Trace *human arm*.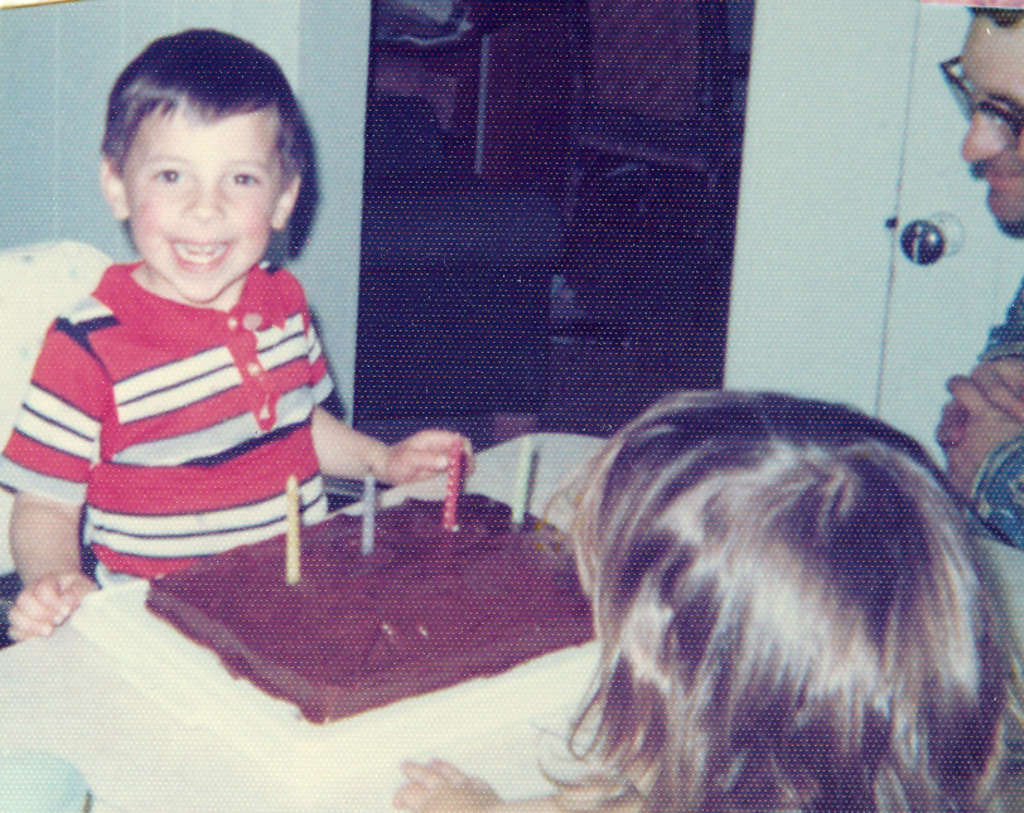
Traced to left=395, top=758, right=610, bottom=812.
